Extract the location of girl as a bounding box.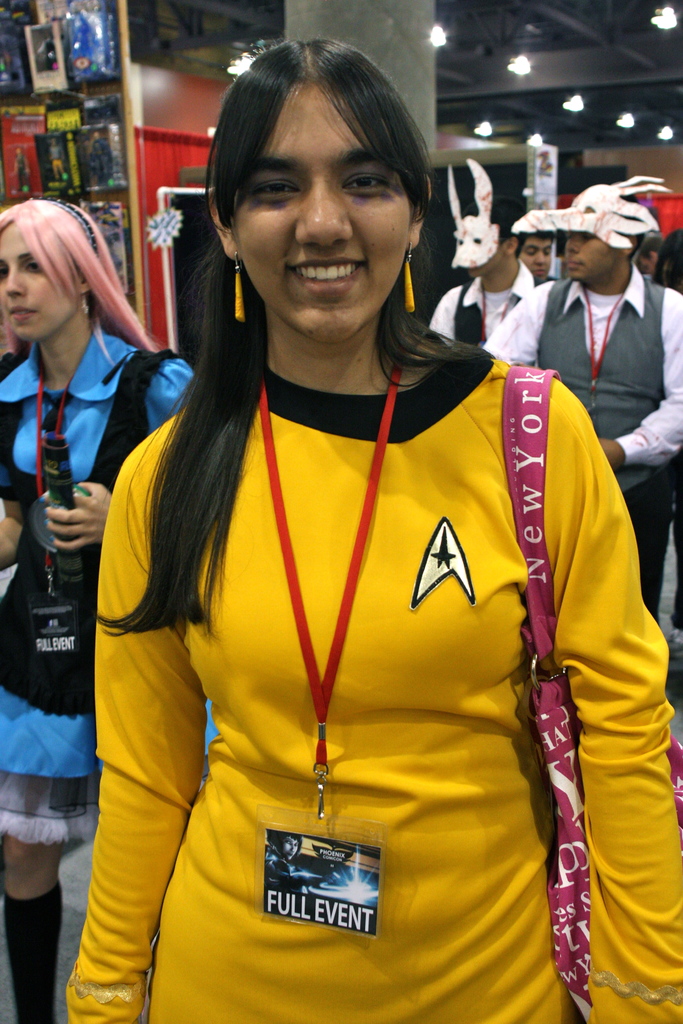
detection(0, 200, 192, 1023).
